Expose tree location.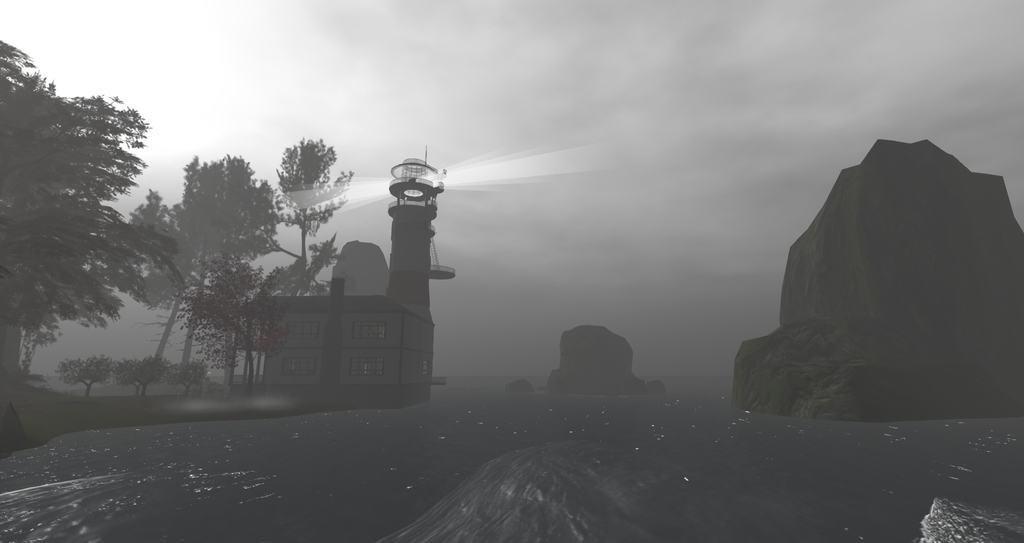
Exposed at bbox(61, 354, 109, 401).
